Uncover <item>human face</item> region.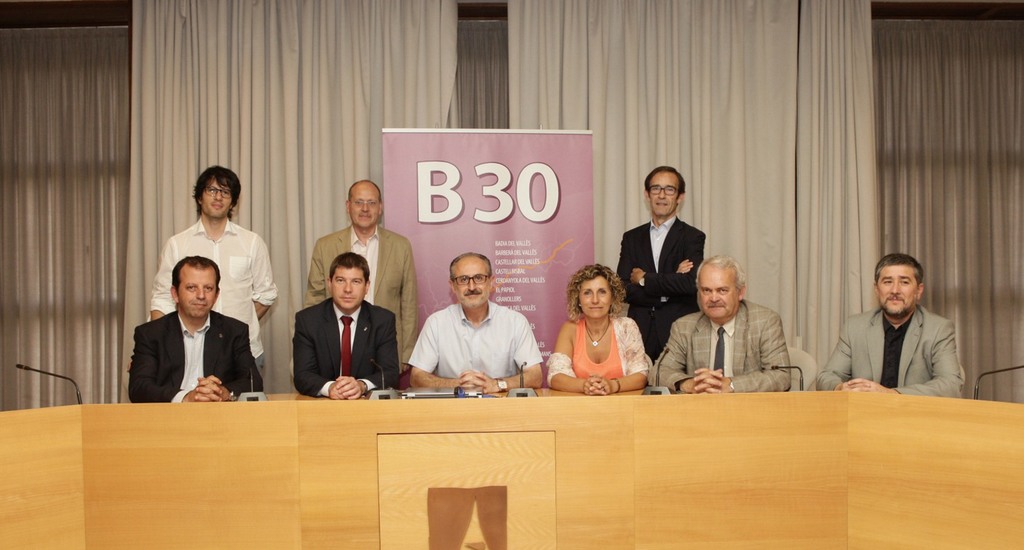
Uncovered: <region>198, 175, 235, 217</region>.
